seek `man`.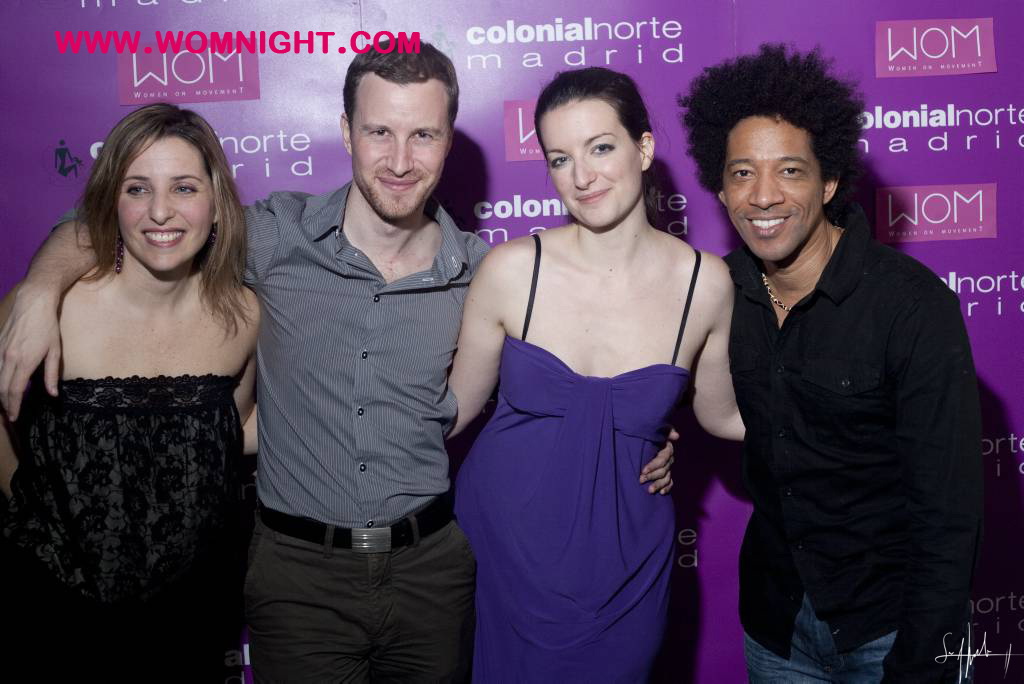
box=[0, 37, 678, 683].
